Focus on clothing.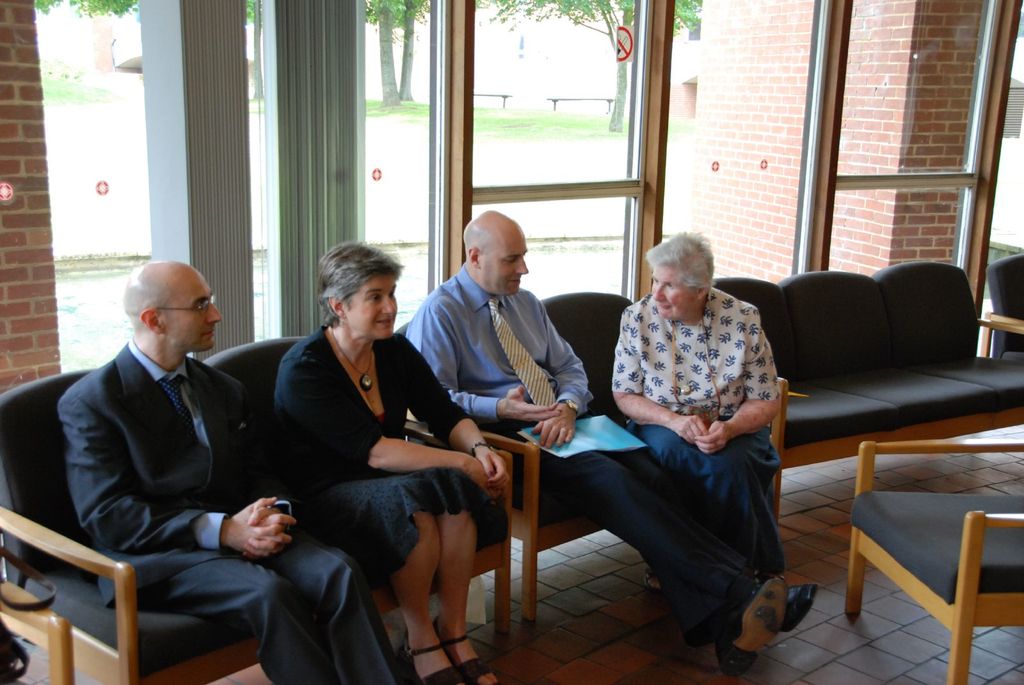
Focused at rect(408, 264, 593, 432).
